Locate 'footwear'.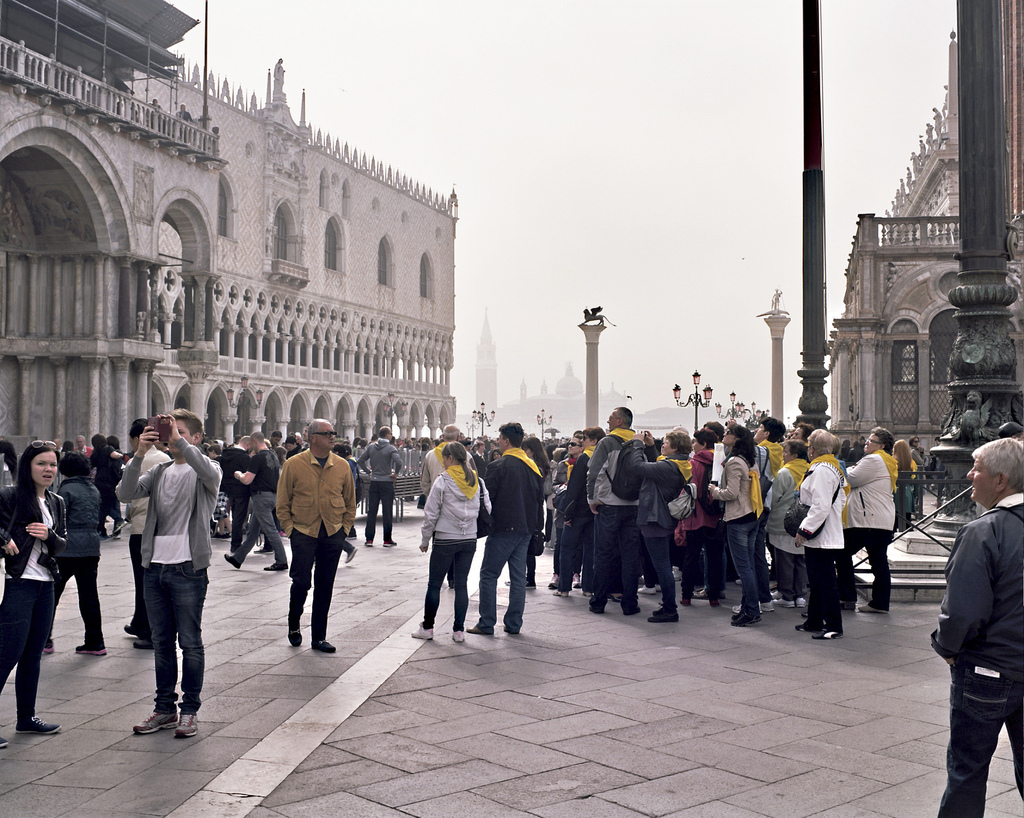
Bounding box: bbox(364, 536, 374, 547).
